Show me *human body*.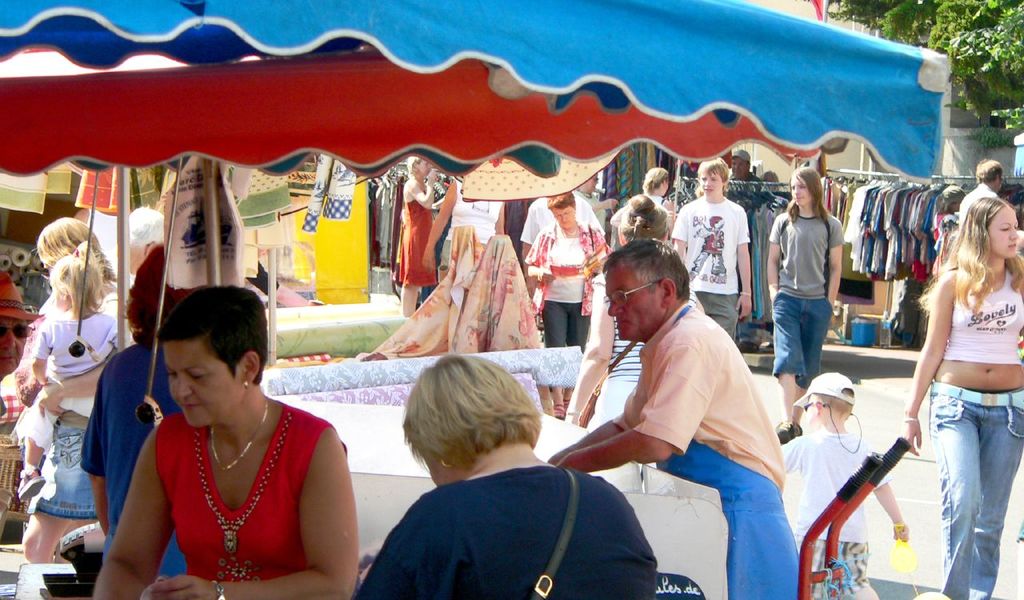
*human body* is here: (544, 302, 802, 599).
